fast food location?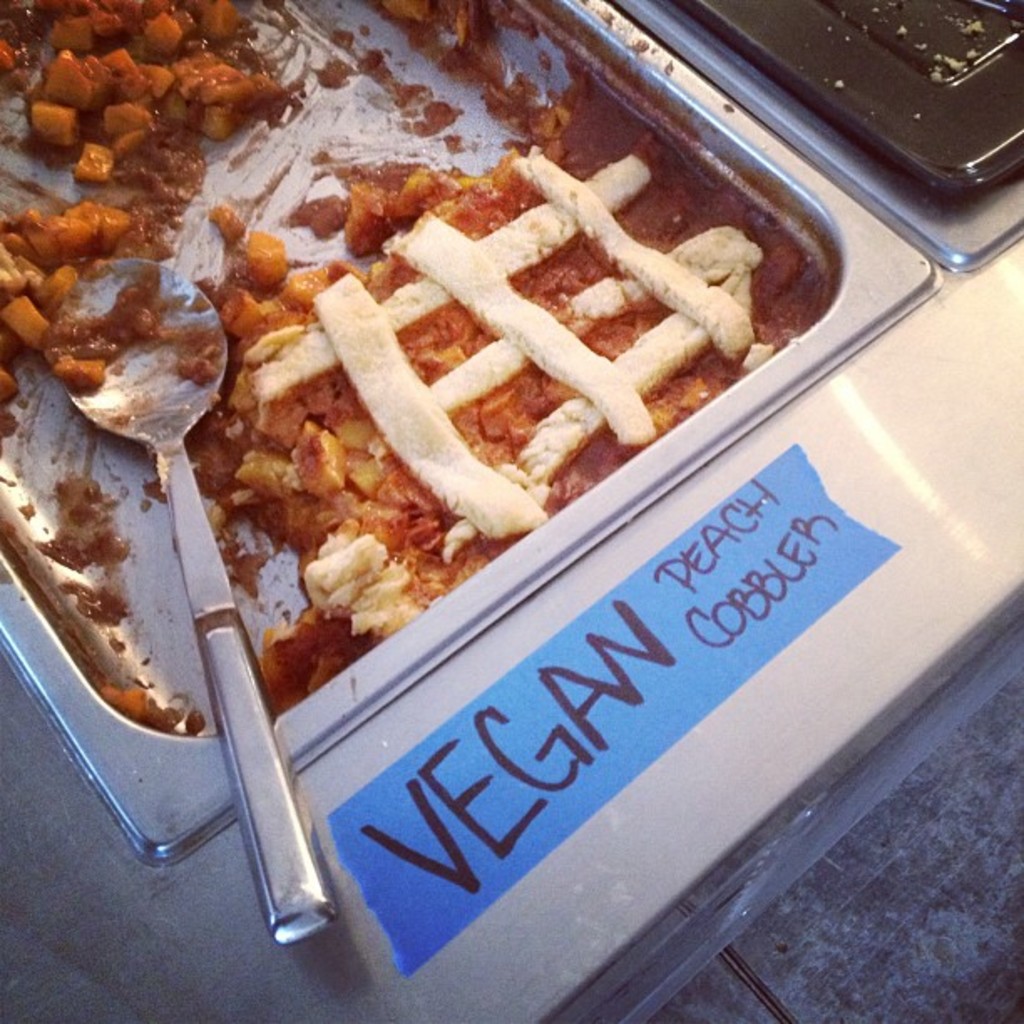
<box>0,0,286,383</box>
